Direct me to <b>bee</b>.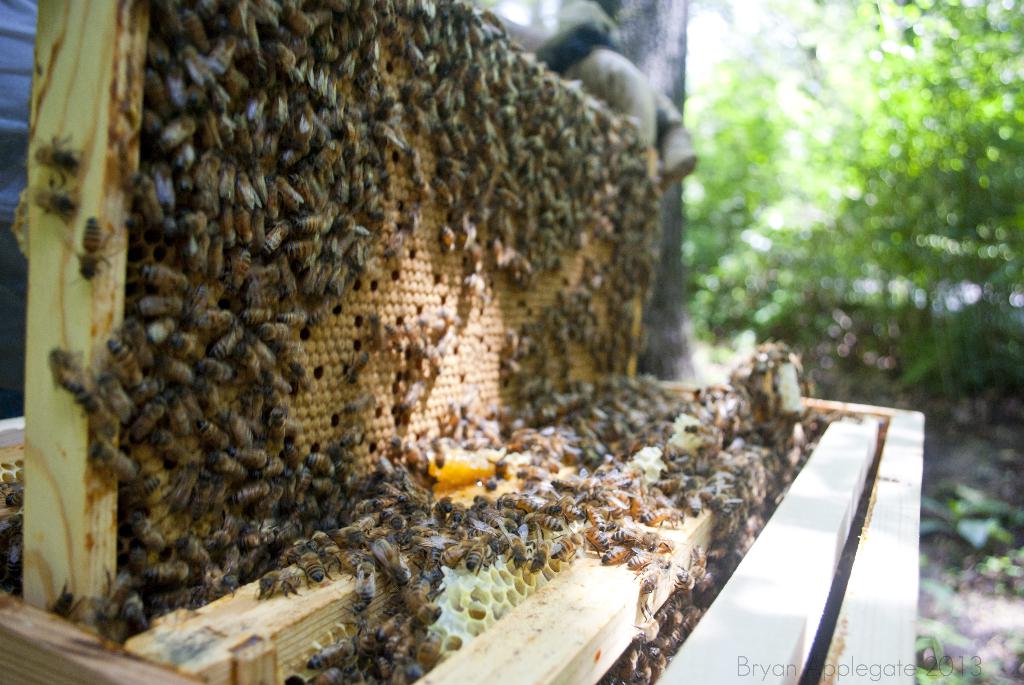
Direction: bbox=[293, 547, 323, 576].
